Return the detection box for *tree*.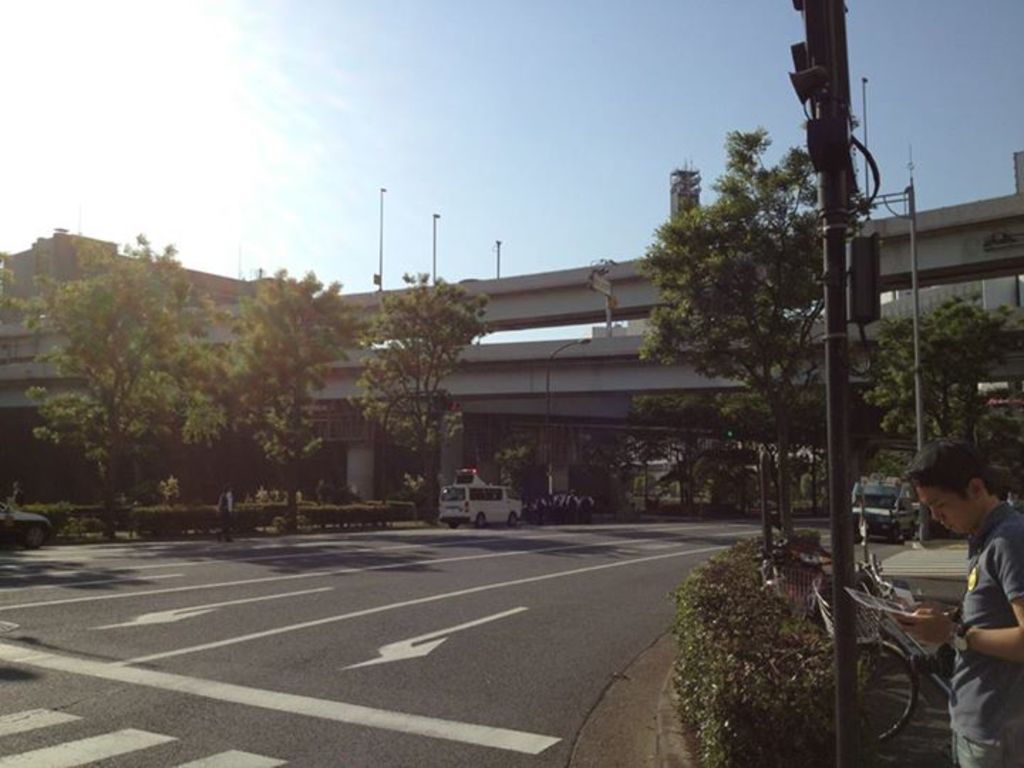
<box>494,441,545,506</box>.
